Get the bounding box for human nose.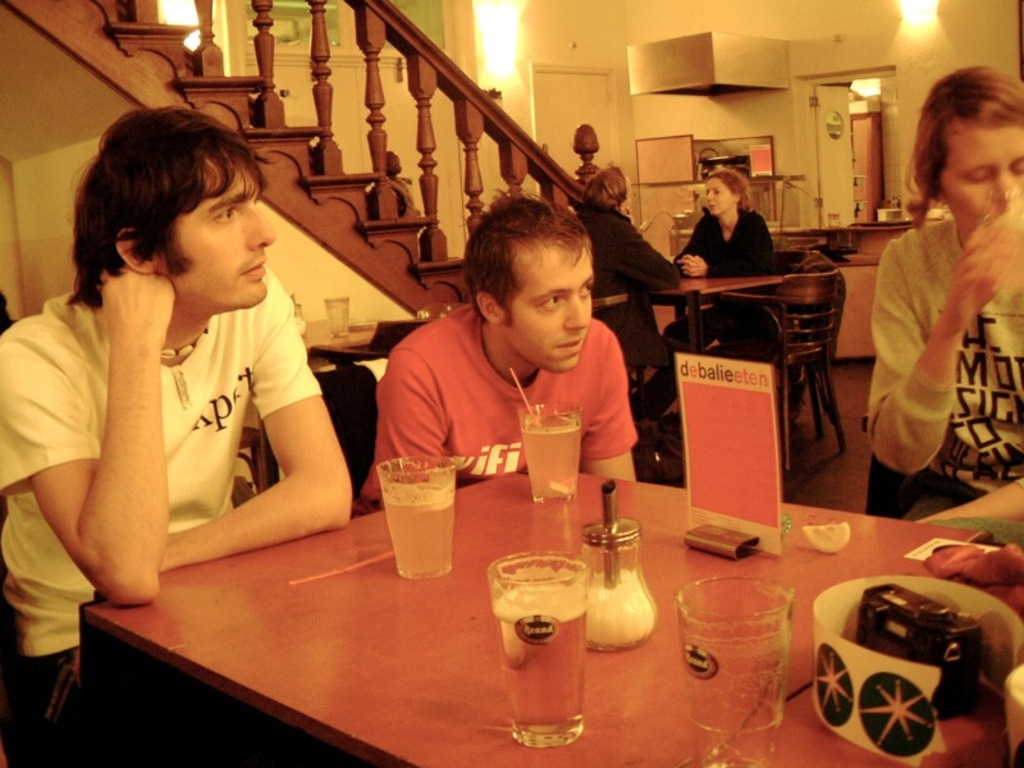
<box>241,198,276,256</box>.
